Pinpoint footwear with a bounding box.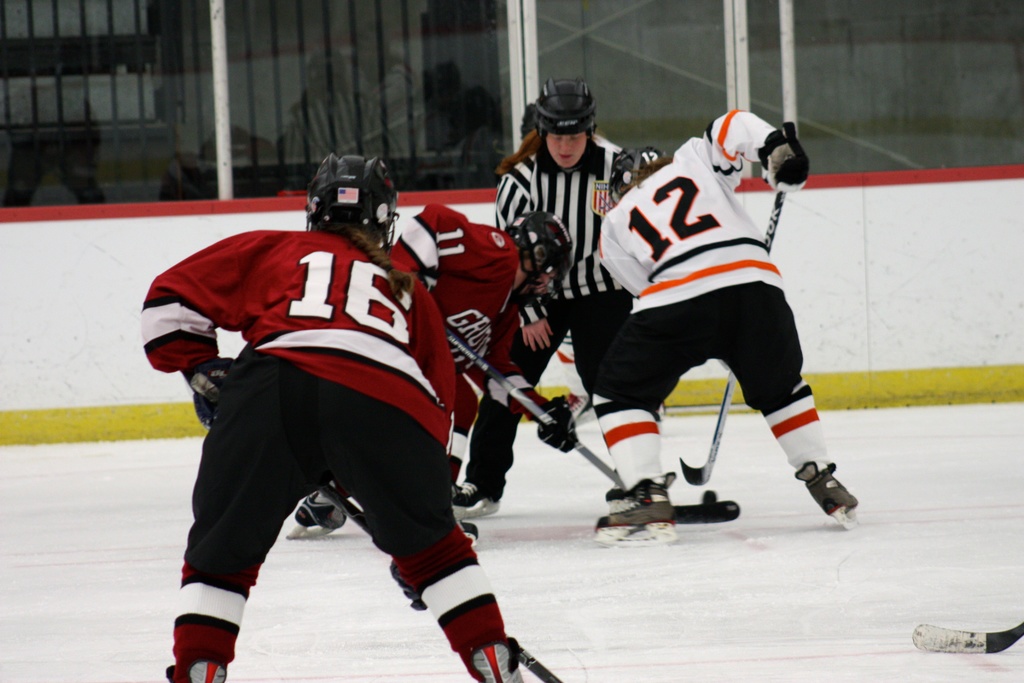
(left=164, top=655, right=234, bottom=682).
